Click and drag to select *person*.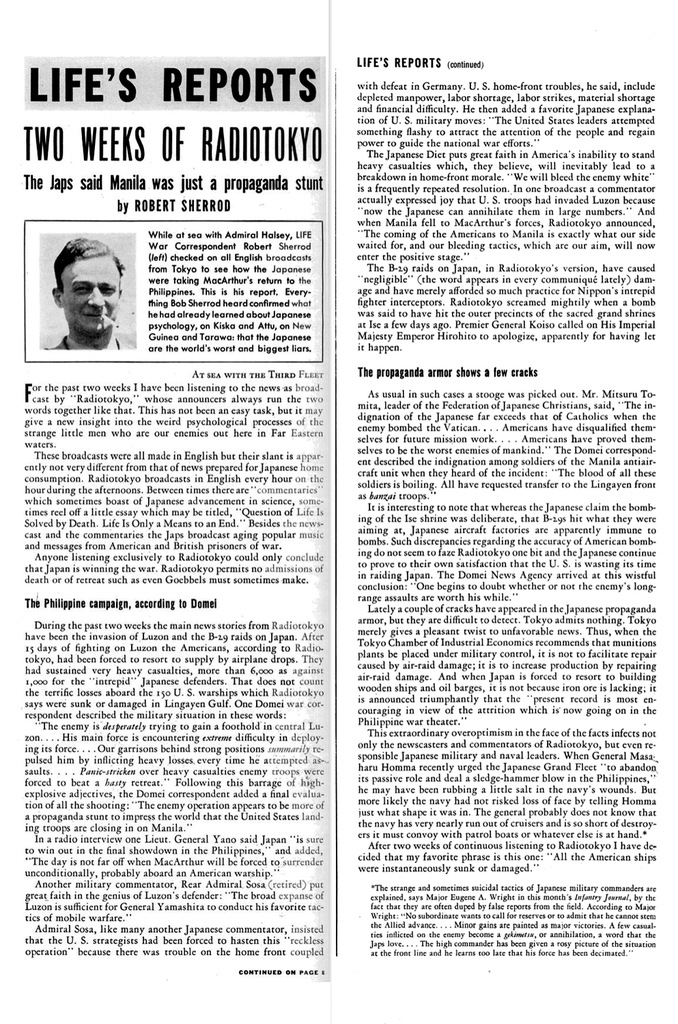
Selection: crop(37, 233, 132, 352).
